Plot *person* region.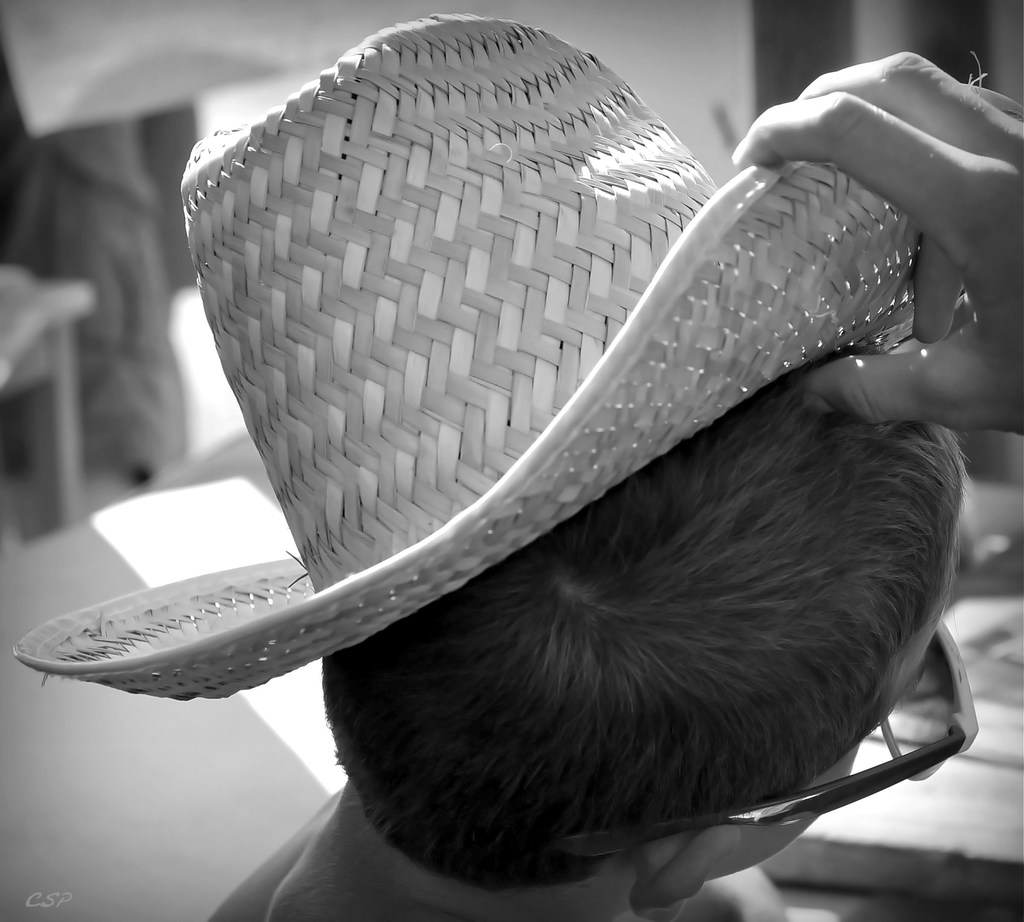
Plotted at crop(108, 58, 1023, 921).
